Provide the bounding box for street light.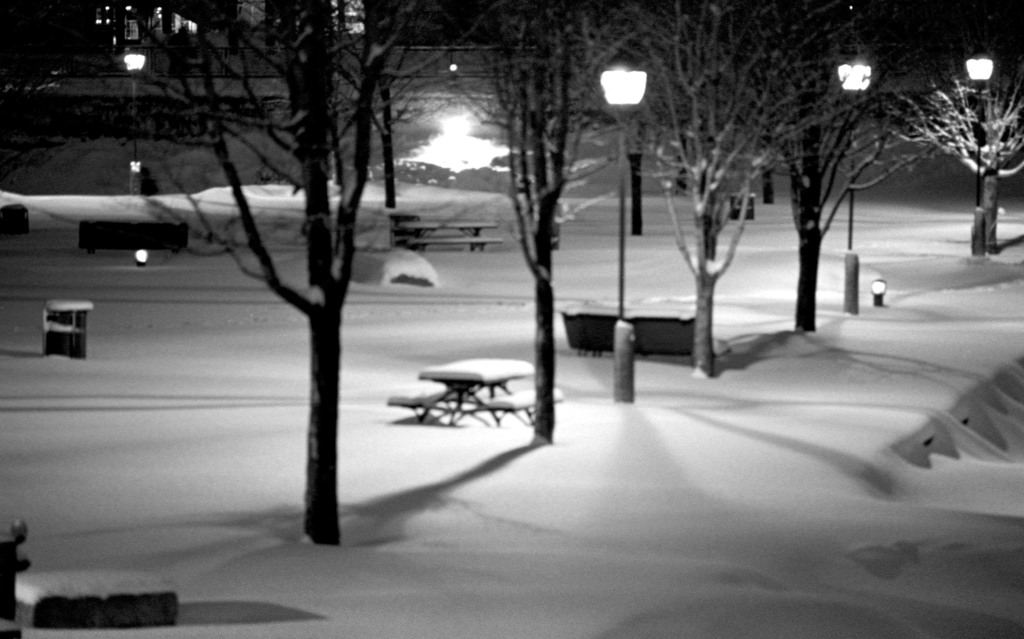
961:46:1002:260.
